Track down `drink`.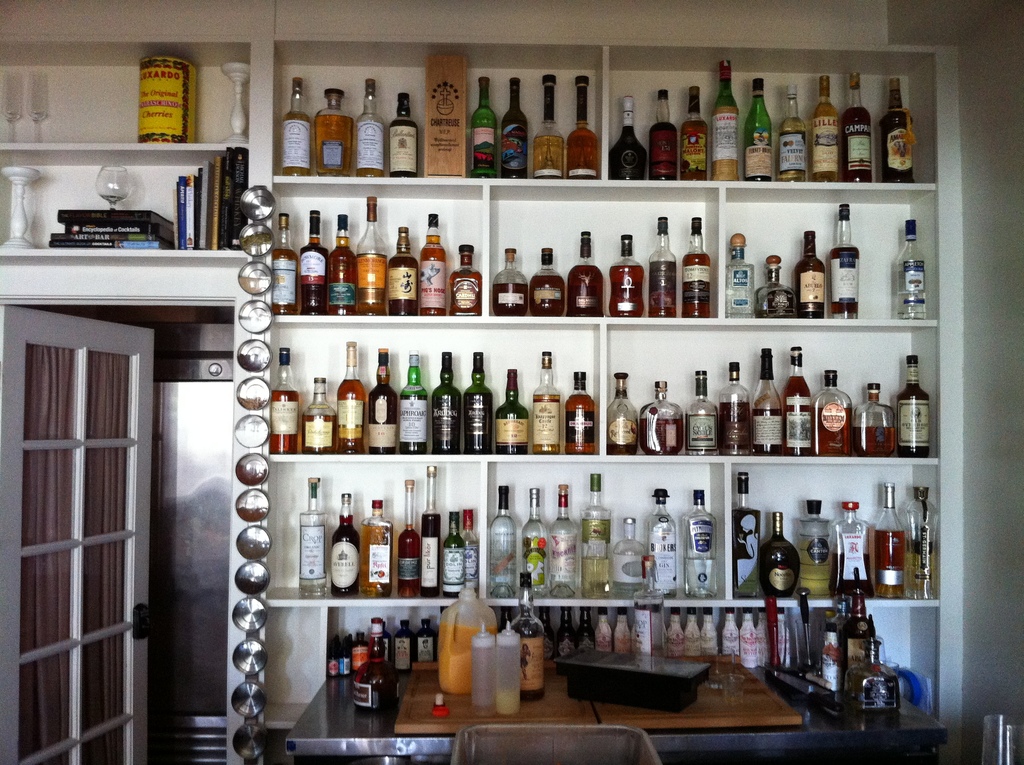
Tracked to <region>269, 346, 298, 457</region>.
